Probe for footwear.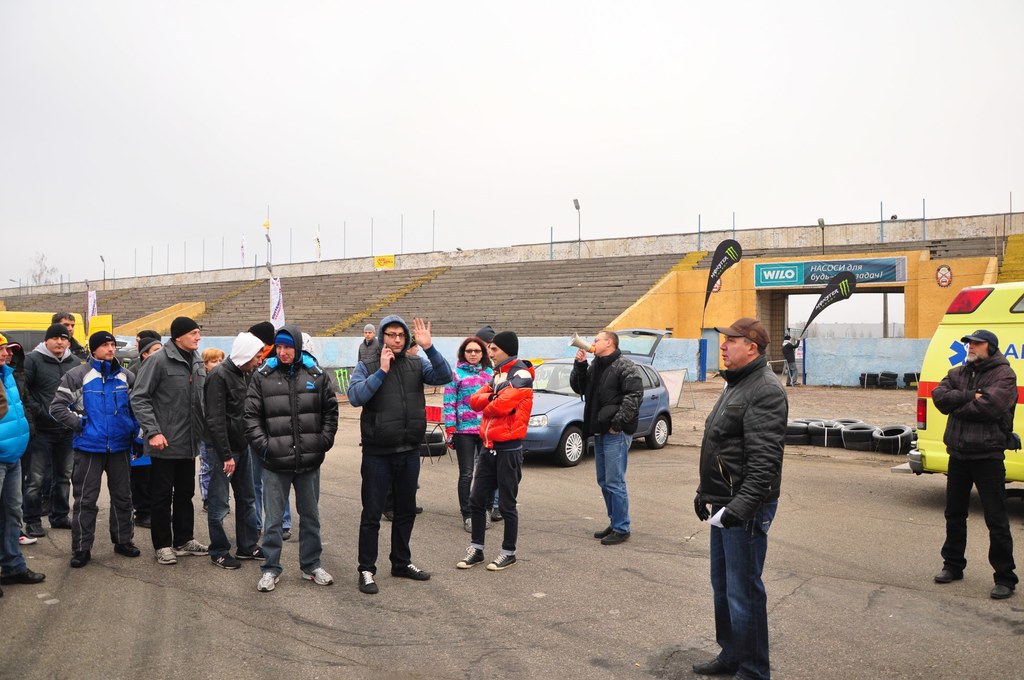
Probe result: [212, 550, 242, 571].
